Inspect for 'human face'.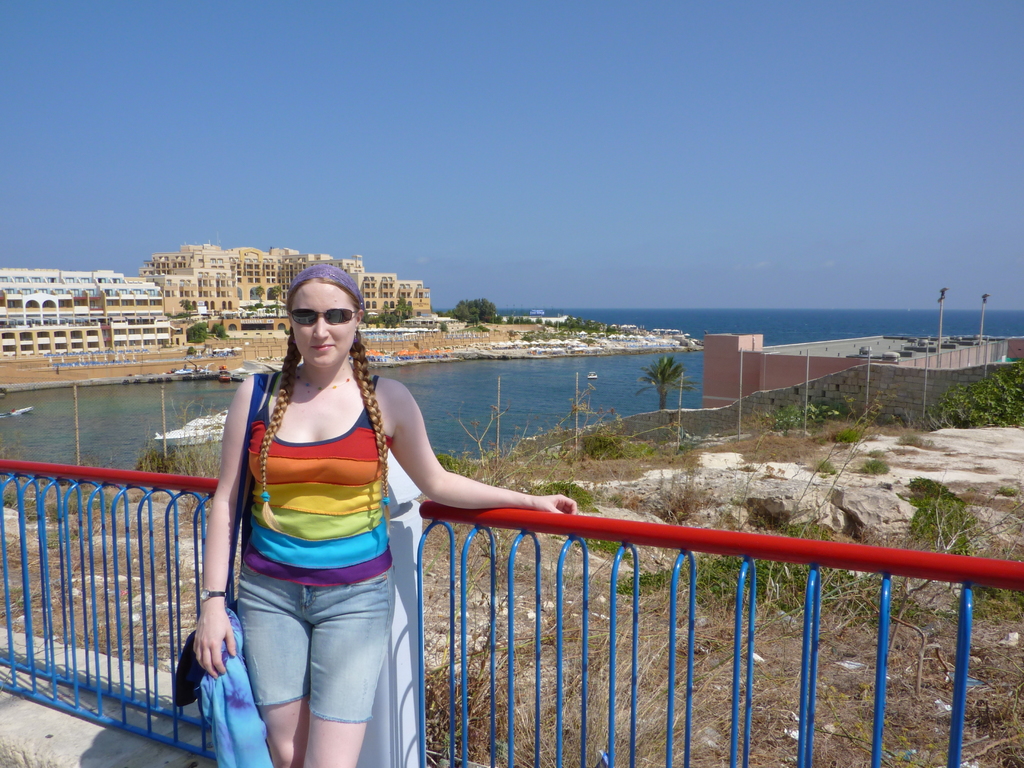
Inspection: bbox=[294, 286, 356, 371].
